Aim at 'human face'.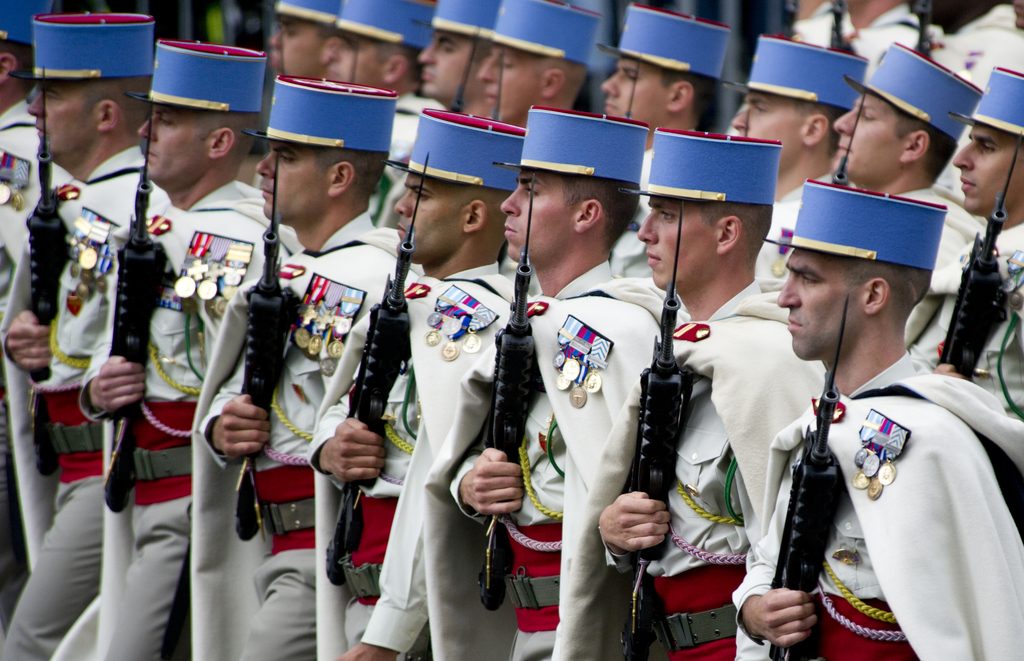
Aimed at 483/45/544/120.
